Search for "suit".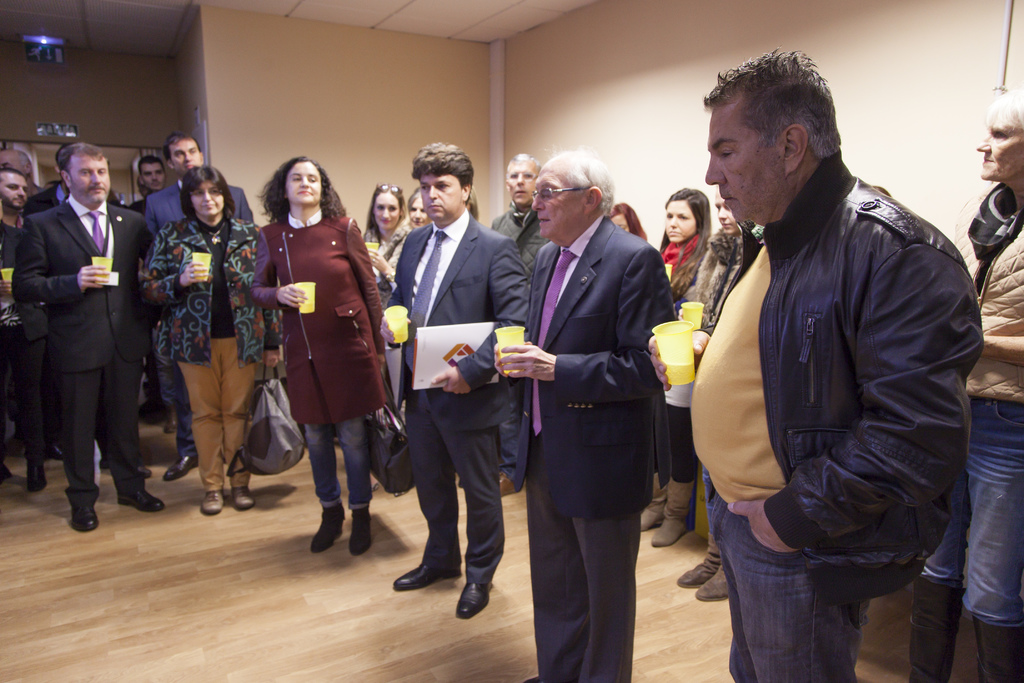
Found at <box>140,179,259,454</box>.
